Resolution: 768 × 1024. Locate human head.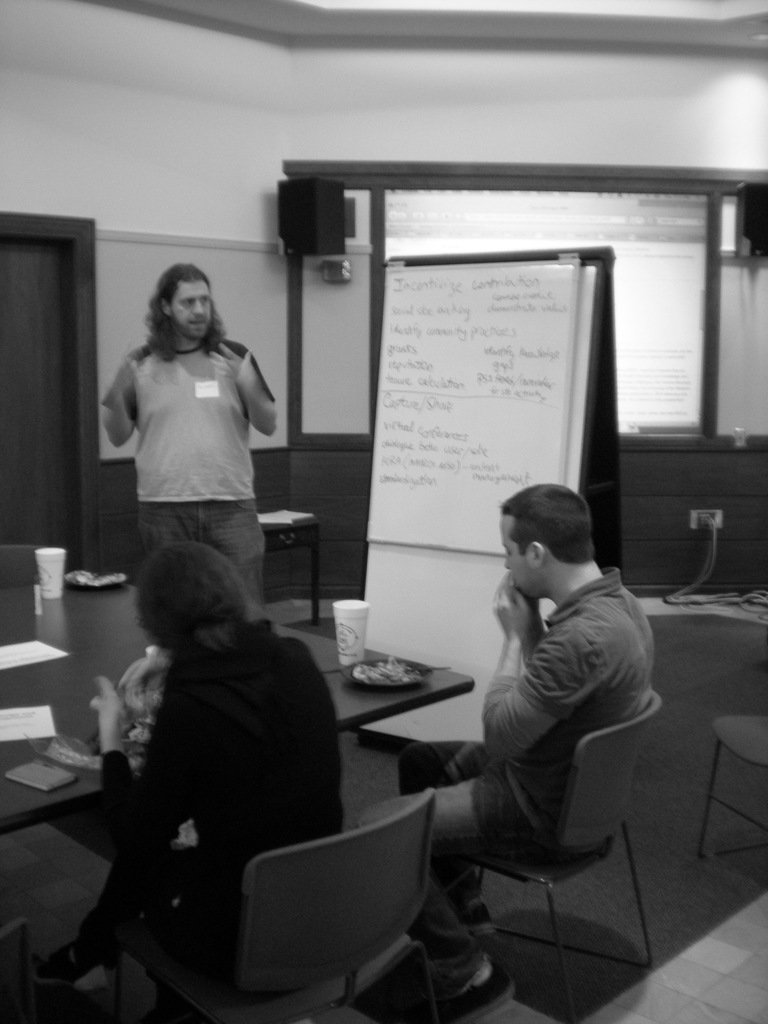
crop(164, 261, 216, 340).
